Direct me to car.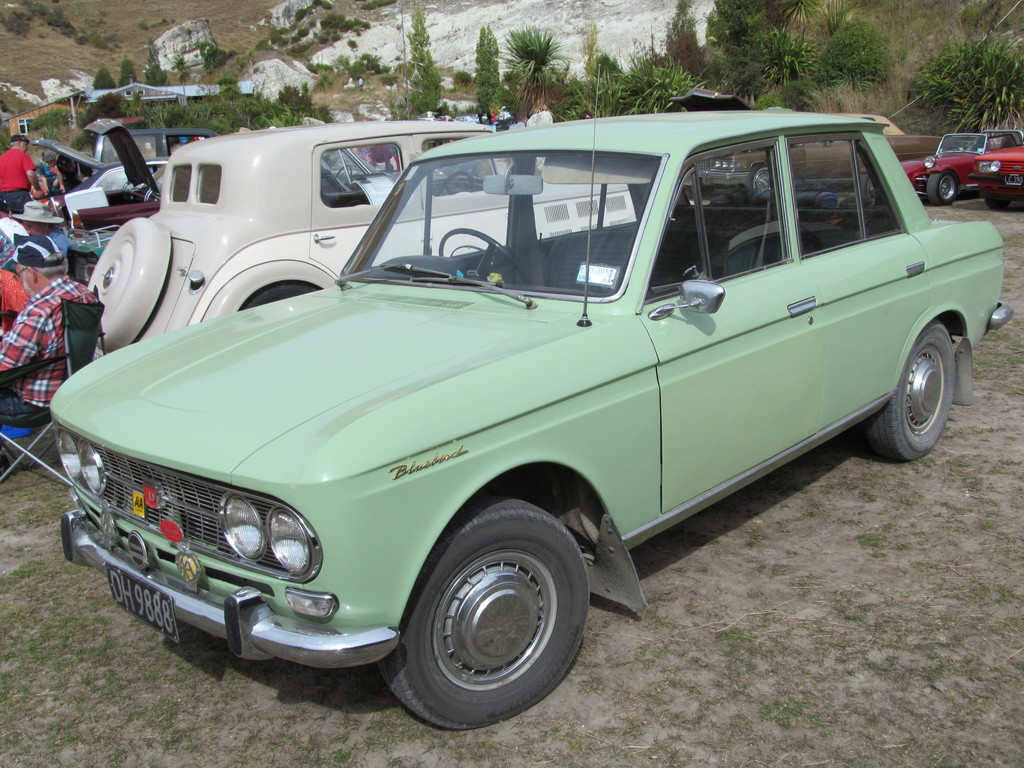
Direction: (860, 132, 1023, 207).
